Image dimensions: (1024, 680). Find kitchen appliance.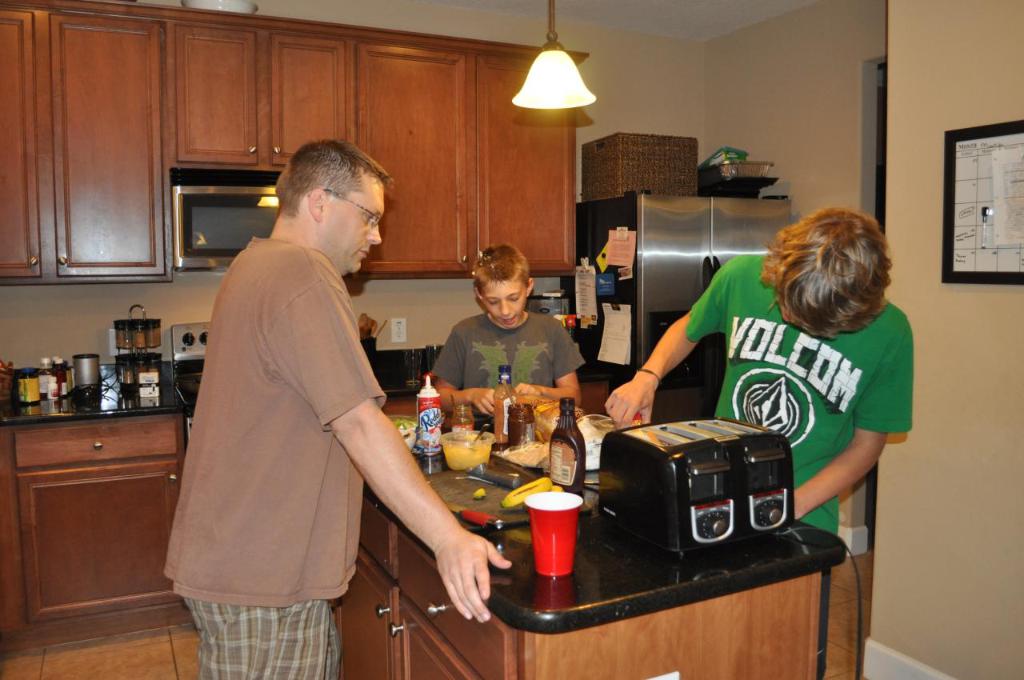
select_region(450, 386, 476, 440).
